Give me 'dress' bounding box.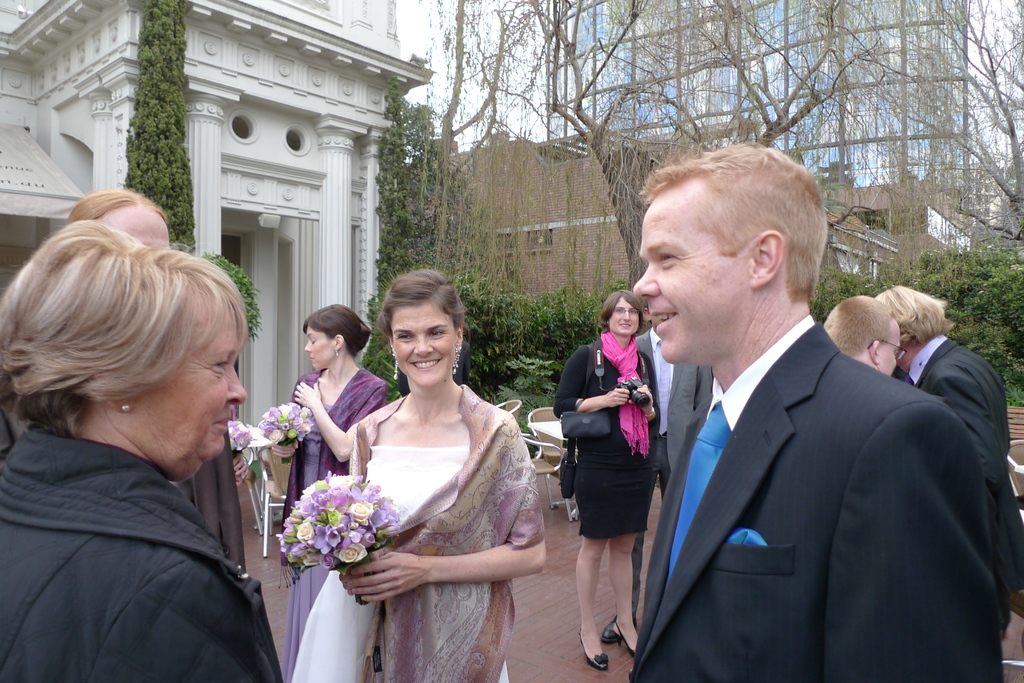
[279, 362, 394, 679].
